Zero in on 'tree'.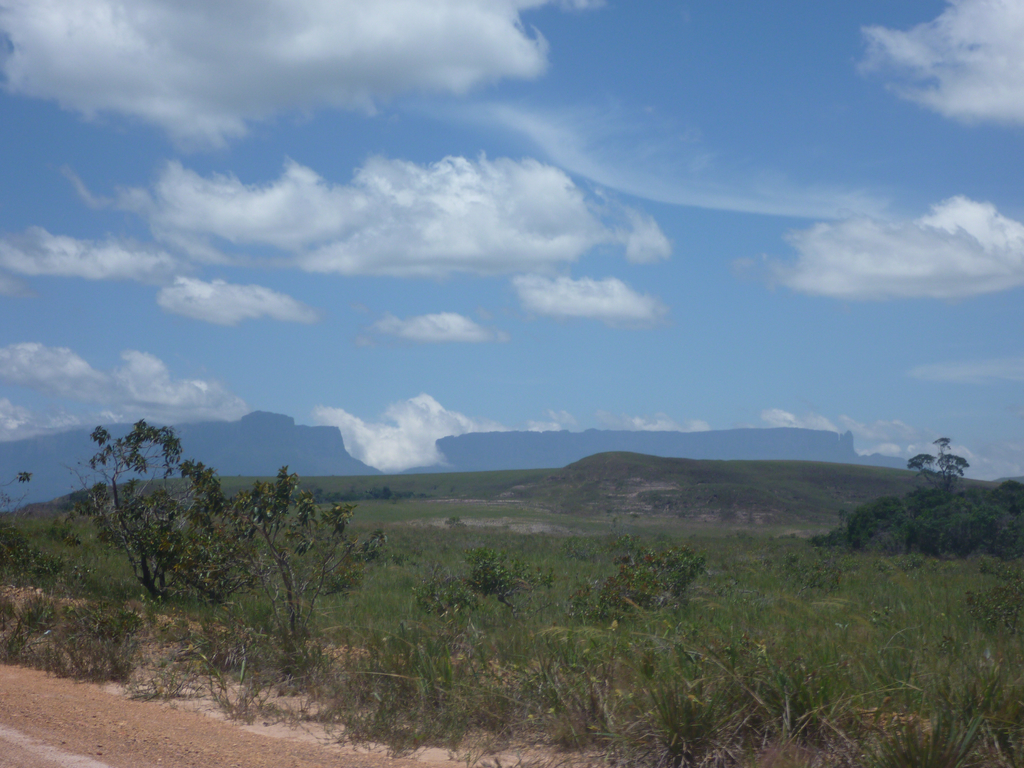
Zeroed in: (579, 532, 720, 638).
